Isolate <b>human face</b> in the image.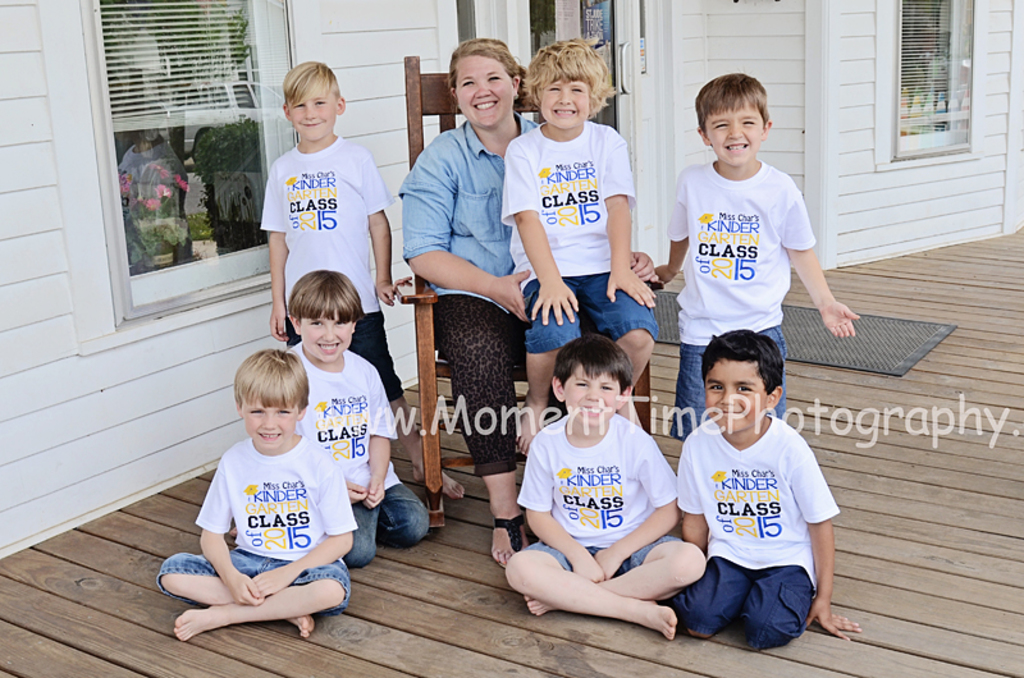
Isolated region: [289, 82, 335, 139].
